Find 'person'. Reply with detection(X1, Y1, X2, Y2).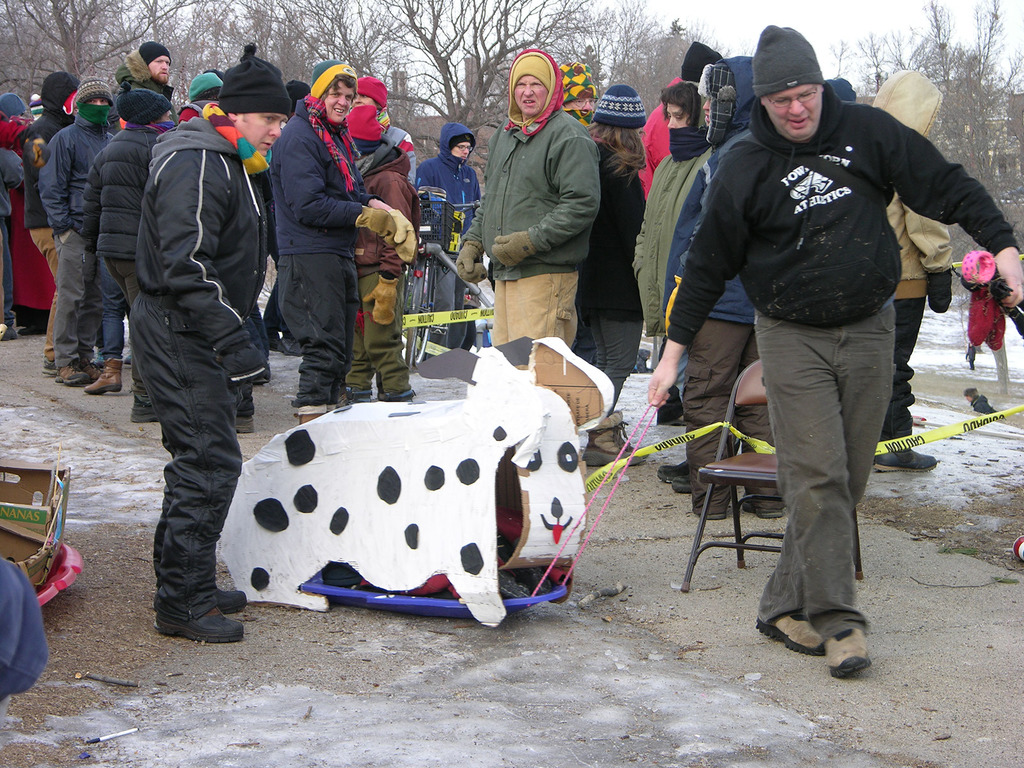
detection(0, 140, 28, 351).
